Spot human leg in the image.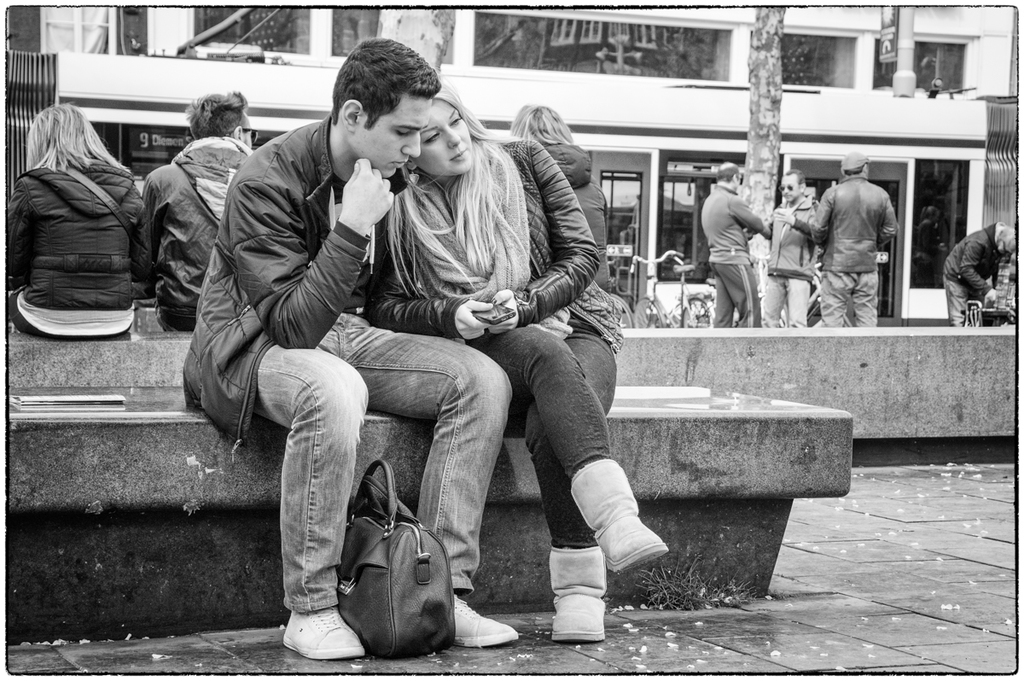
human leg found at [817, 264, 846, 329].
